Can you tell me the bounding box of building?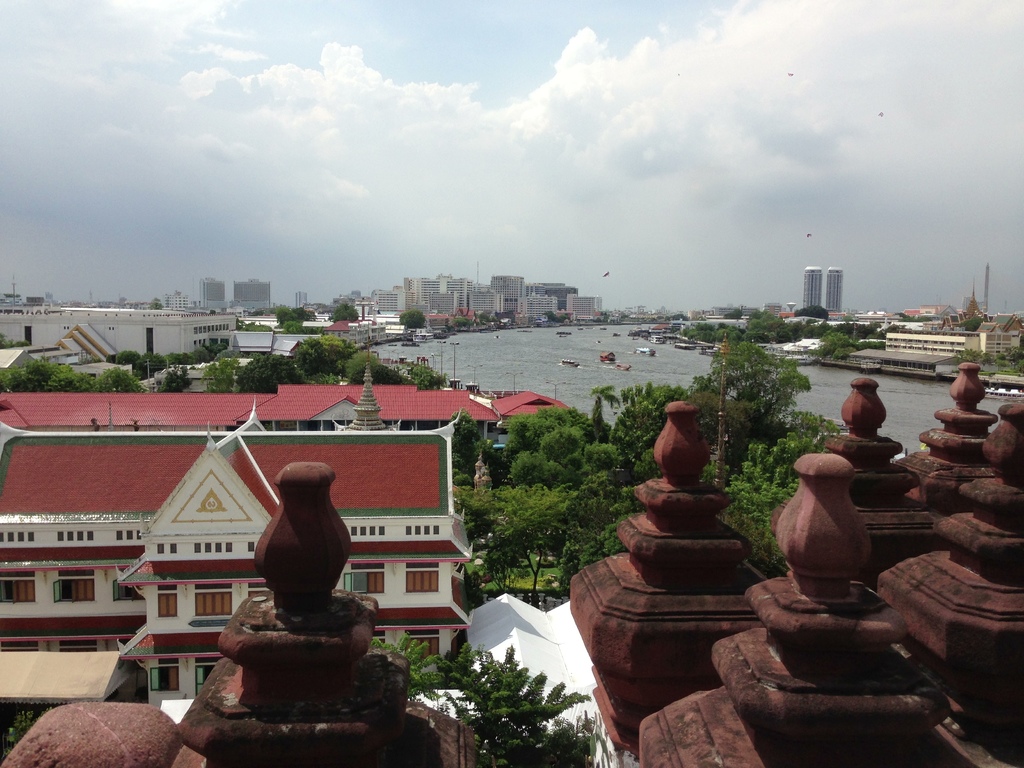
left=827, top=265, right=842, bottom=312.
